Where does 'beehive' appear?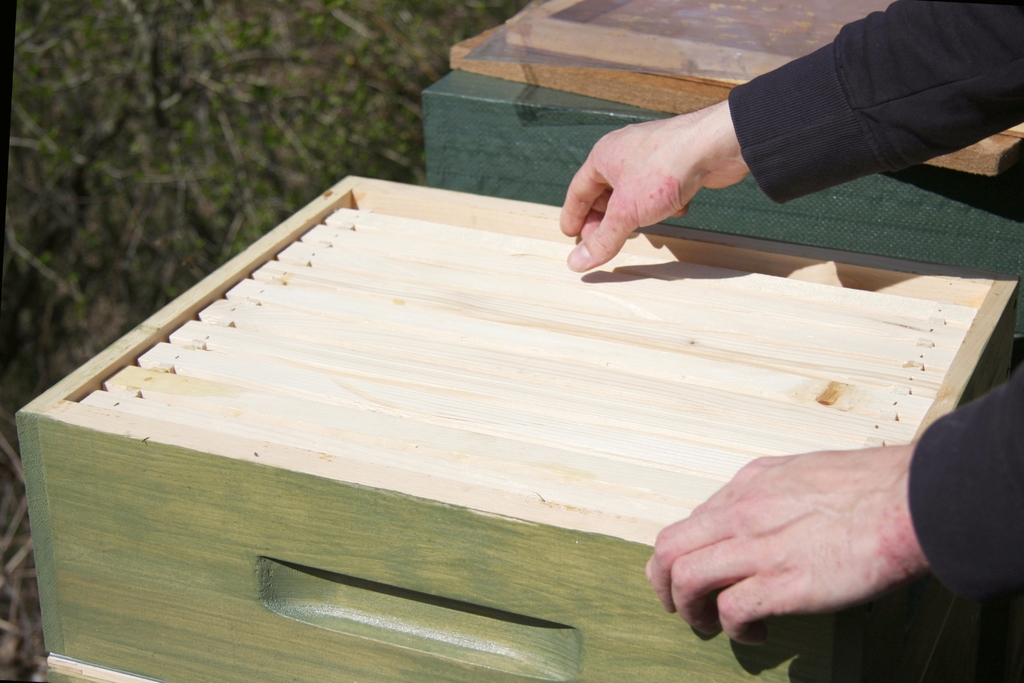
Appears at (left=13, top=172, right=1020, bottom=682).
